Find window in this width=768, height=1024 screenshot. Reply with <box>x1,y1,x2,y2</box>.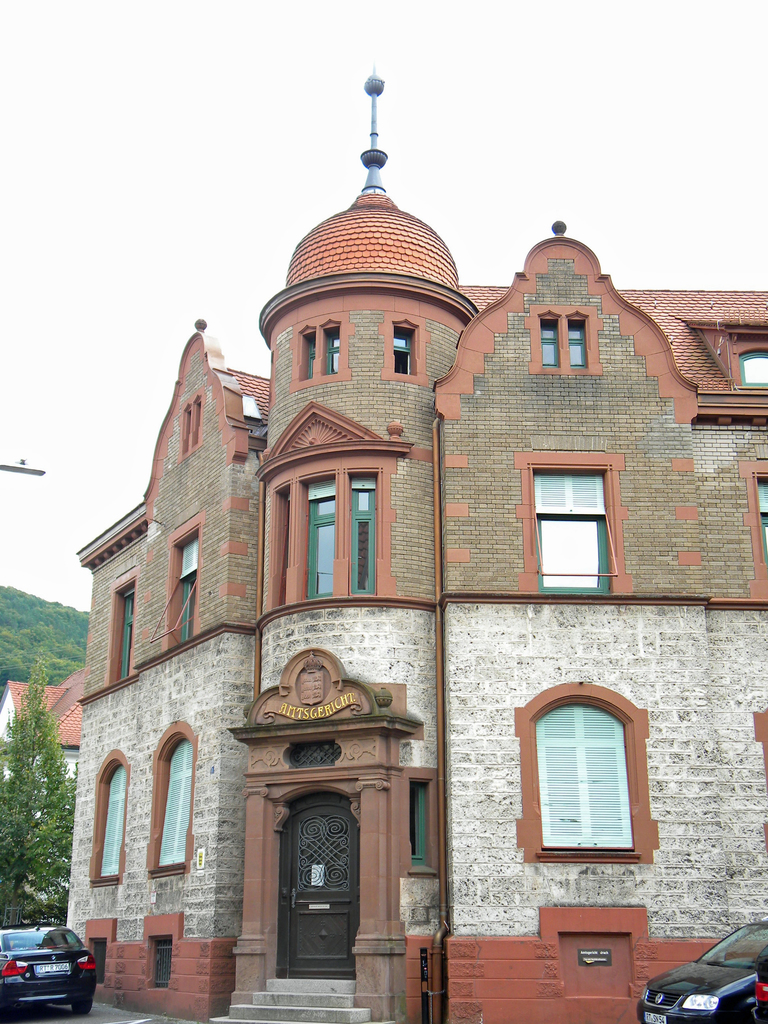
<box>177,533,202,638</box>.
